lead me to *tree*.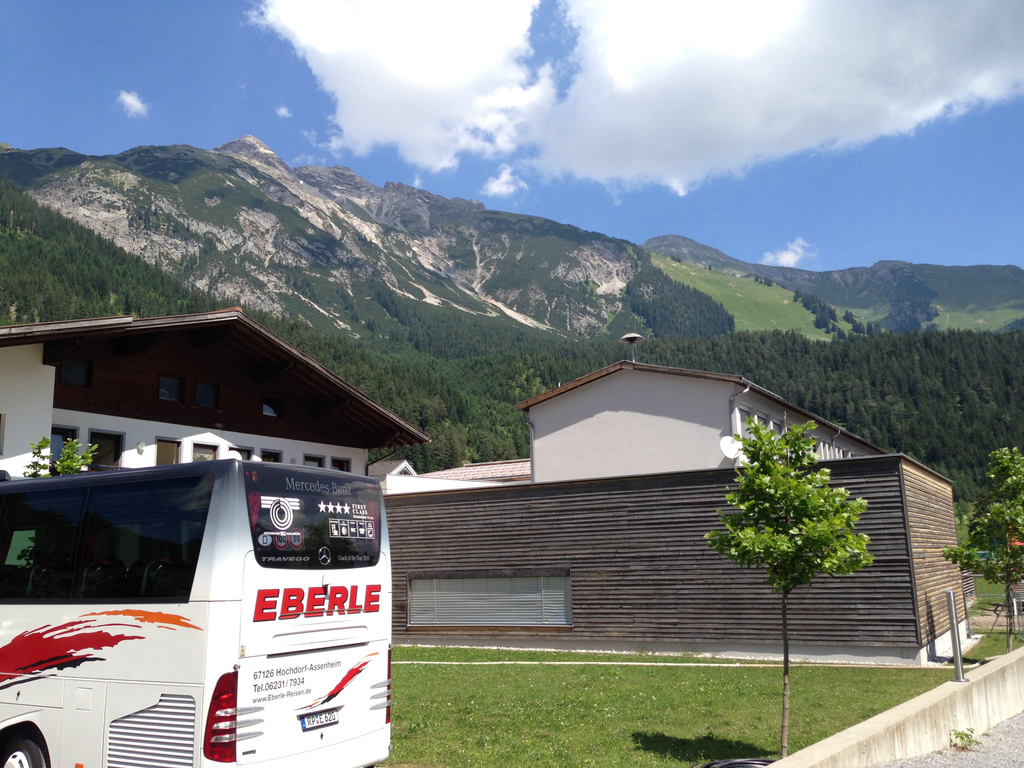
Lead to bbox=(702, 410, 870, 757).
